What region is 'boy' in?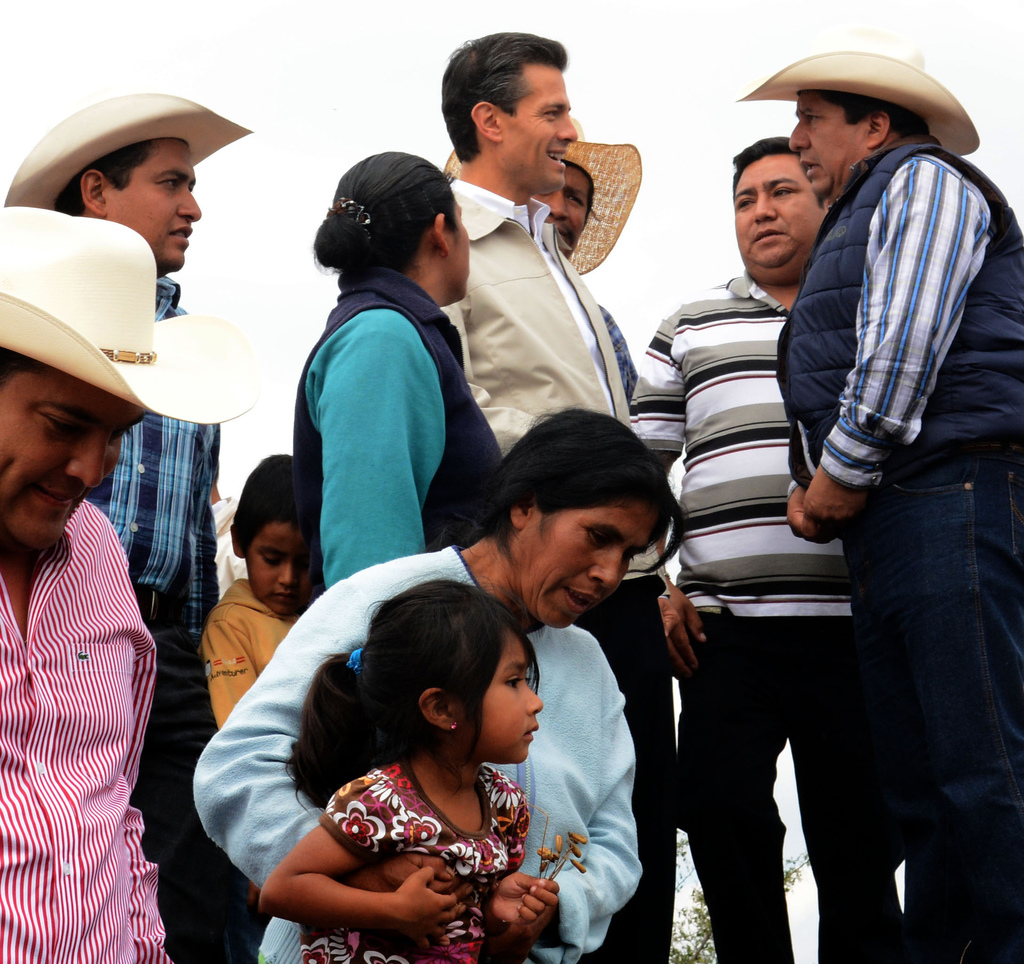
(left=243, top=149, right=513, bottom=614).
